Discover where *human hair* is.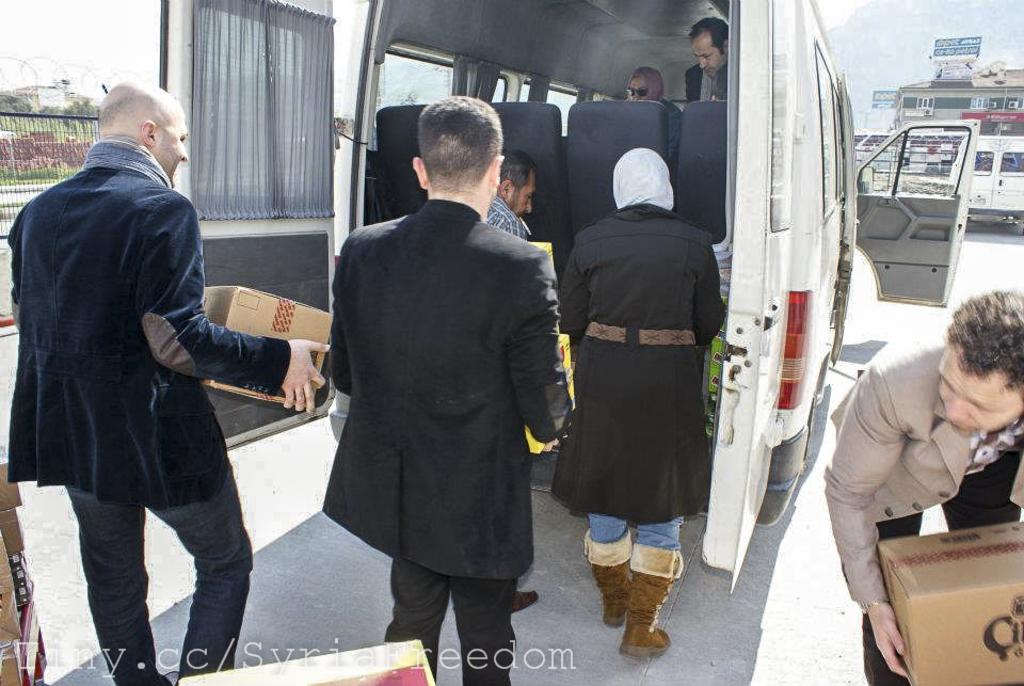
Discovered at 497 148 538 195.
